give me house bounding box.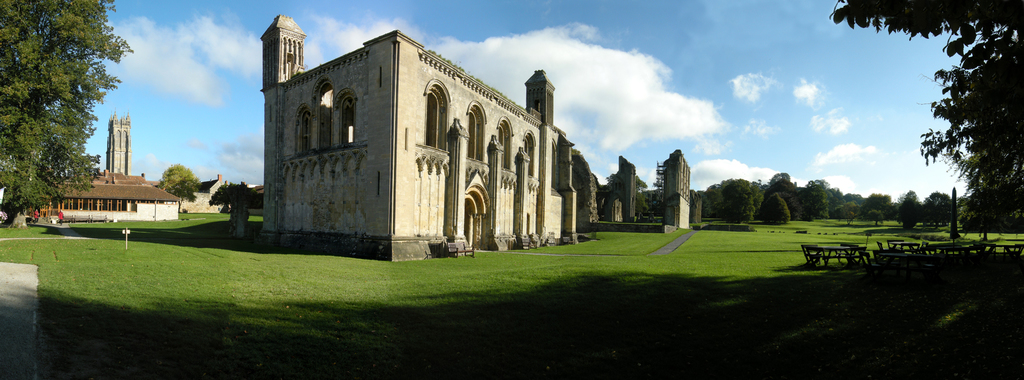
(36, 123, 179, 224).
